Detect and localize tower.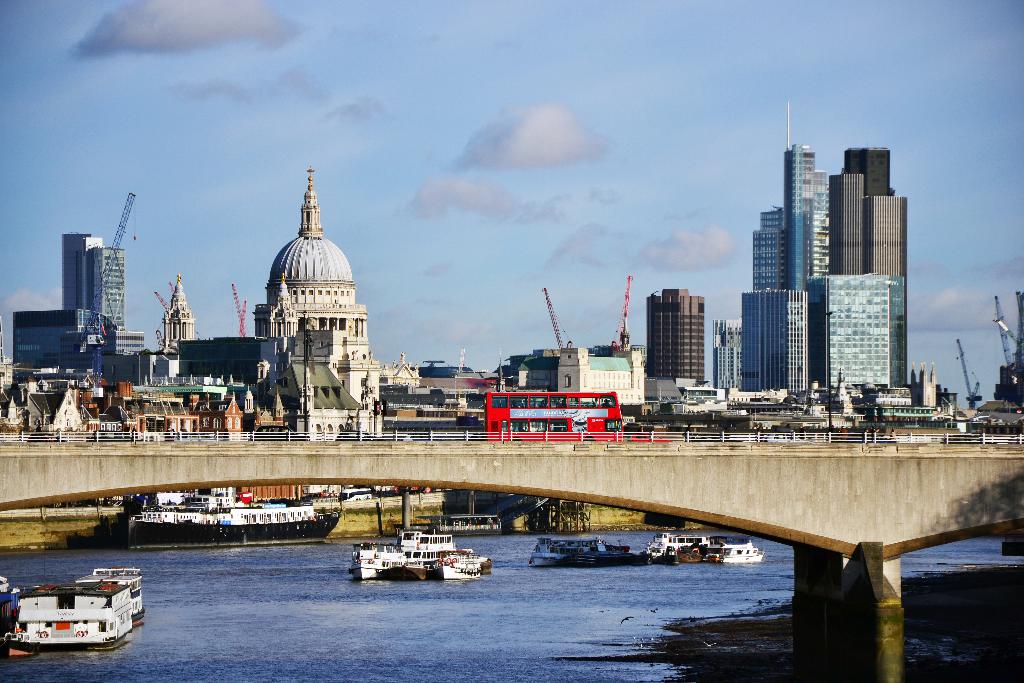
Localized at [left=787, top=103, right=831, bottom=297].
